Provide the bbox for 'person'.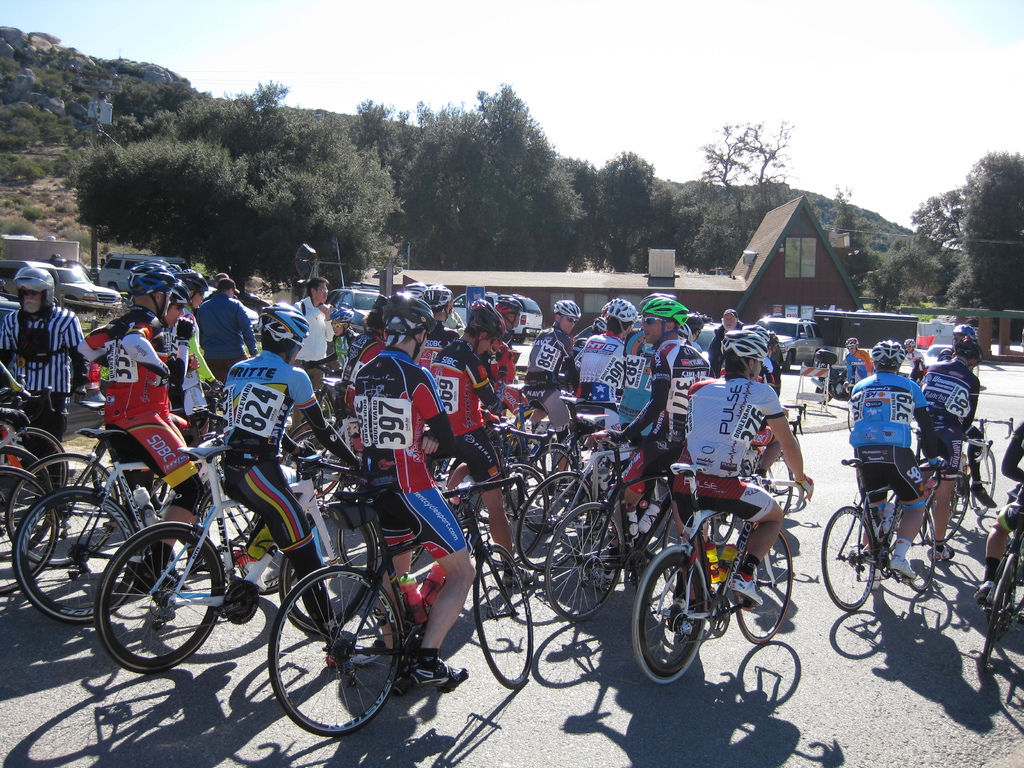
crop(0, 266, 86, 479).
